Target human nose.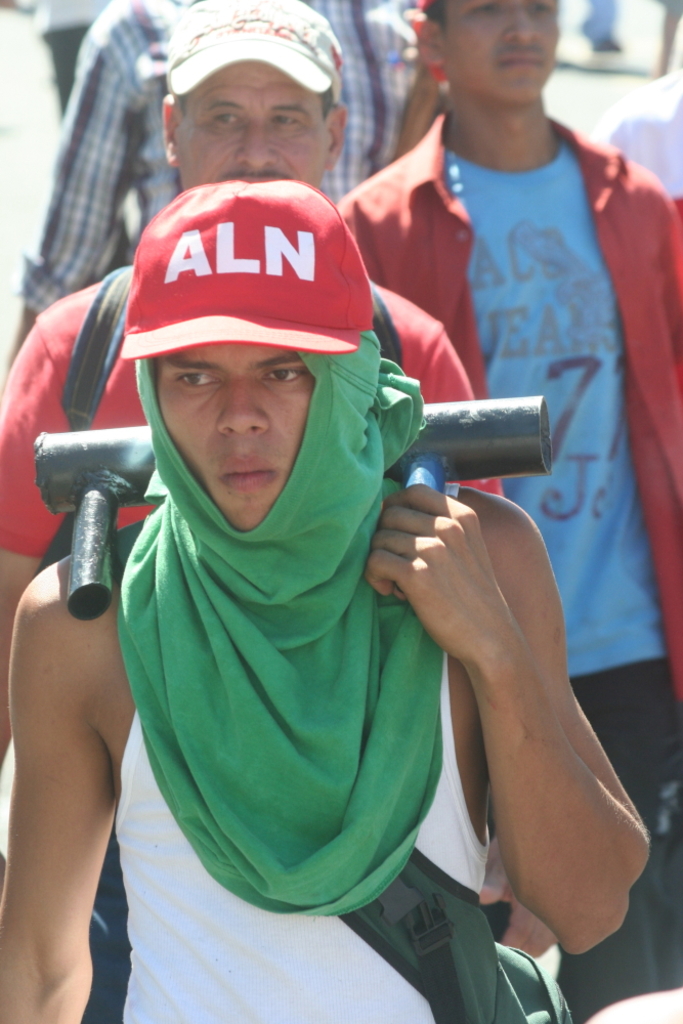
Target region: <bbox>228, 125, 279, 171</bbox>.
